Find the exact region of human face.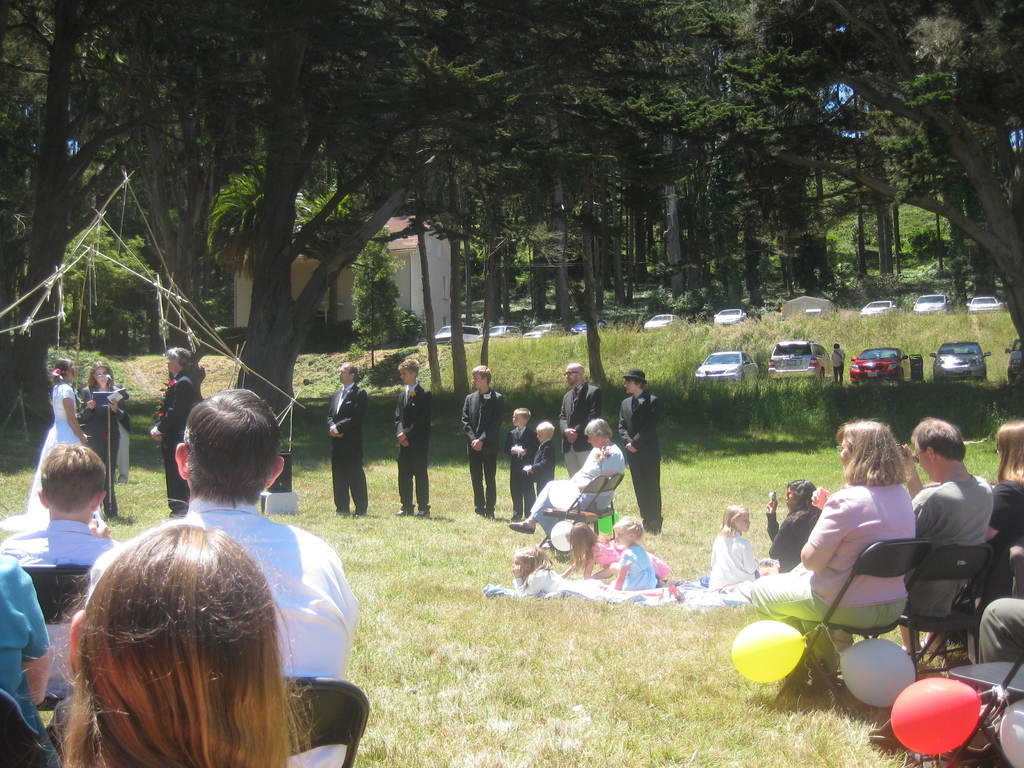
Exact region: box(588, 436, 601, 447).
